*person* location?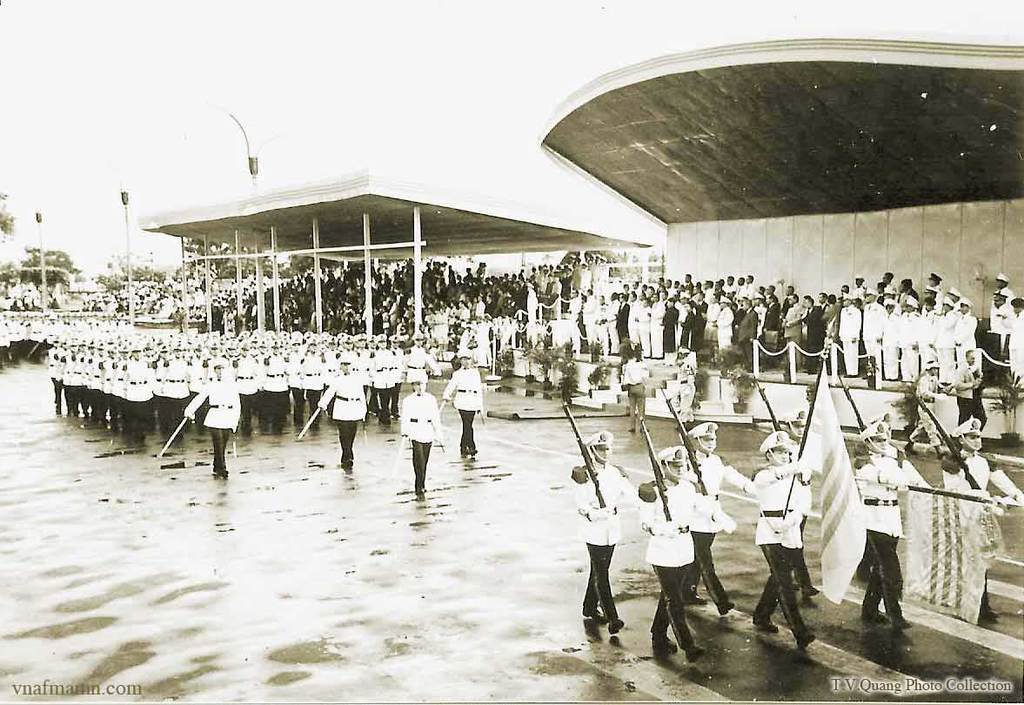
(left=572, top=429, right=638, bottom=633)
